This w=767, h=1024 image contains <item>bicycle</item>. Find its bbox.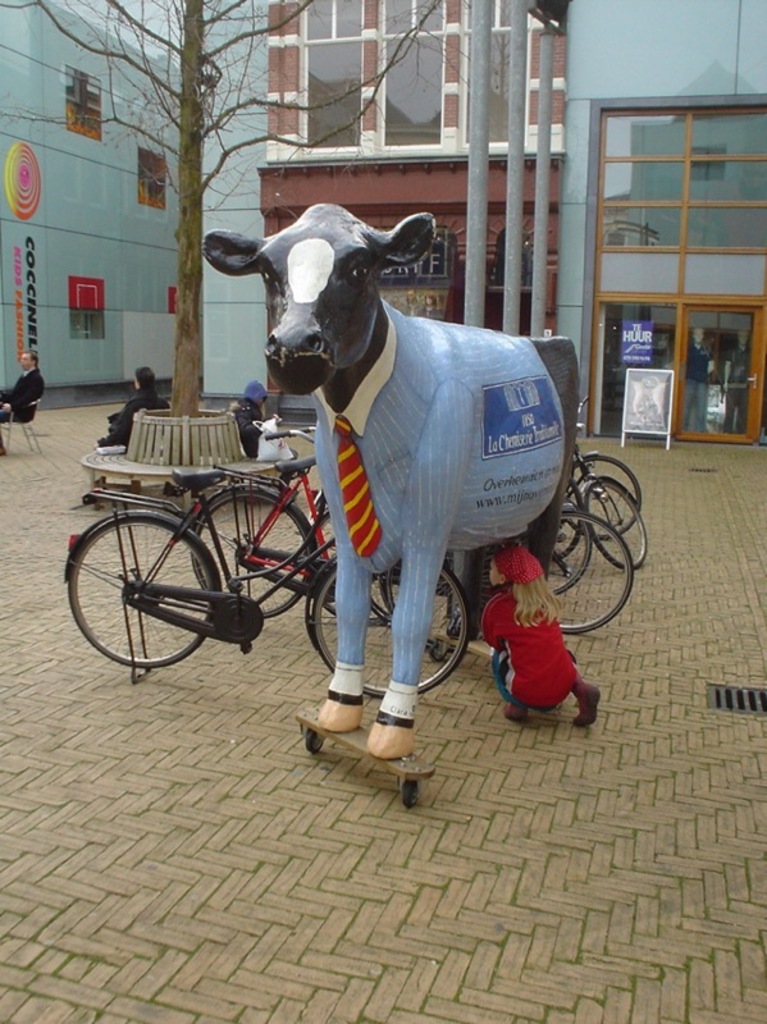
region(540, 435, 674, 573).
